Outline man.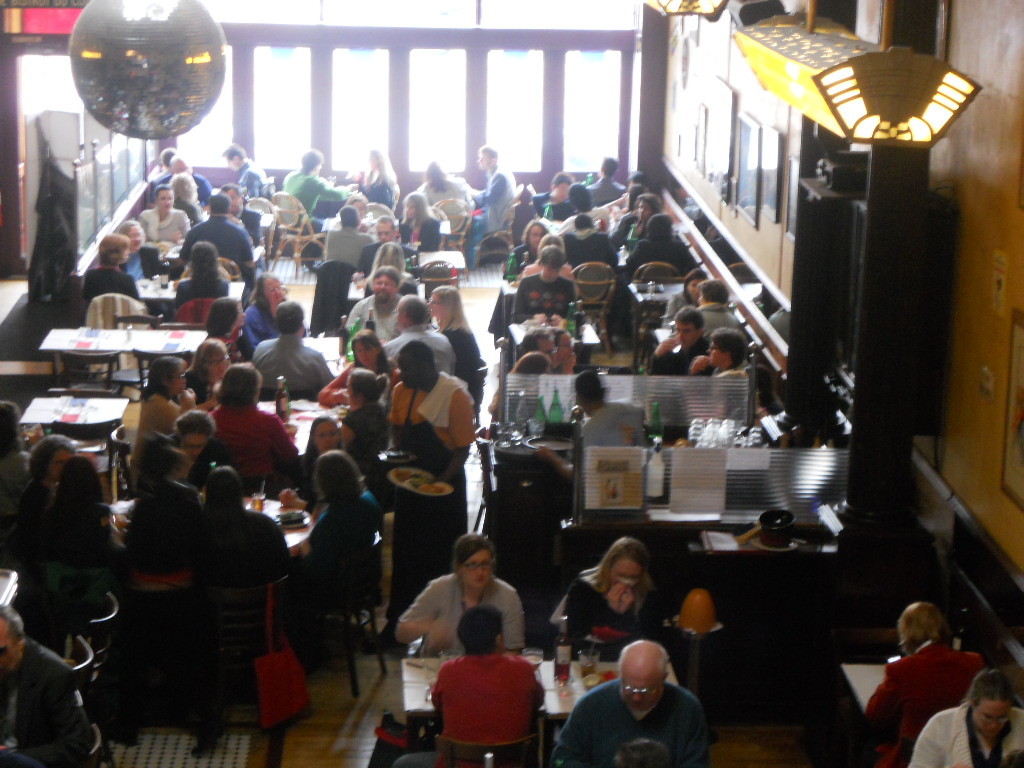
Outline: Rect(334, 263, 407, 351).
